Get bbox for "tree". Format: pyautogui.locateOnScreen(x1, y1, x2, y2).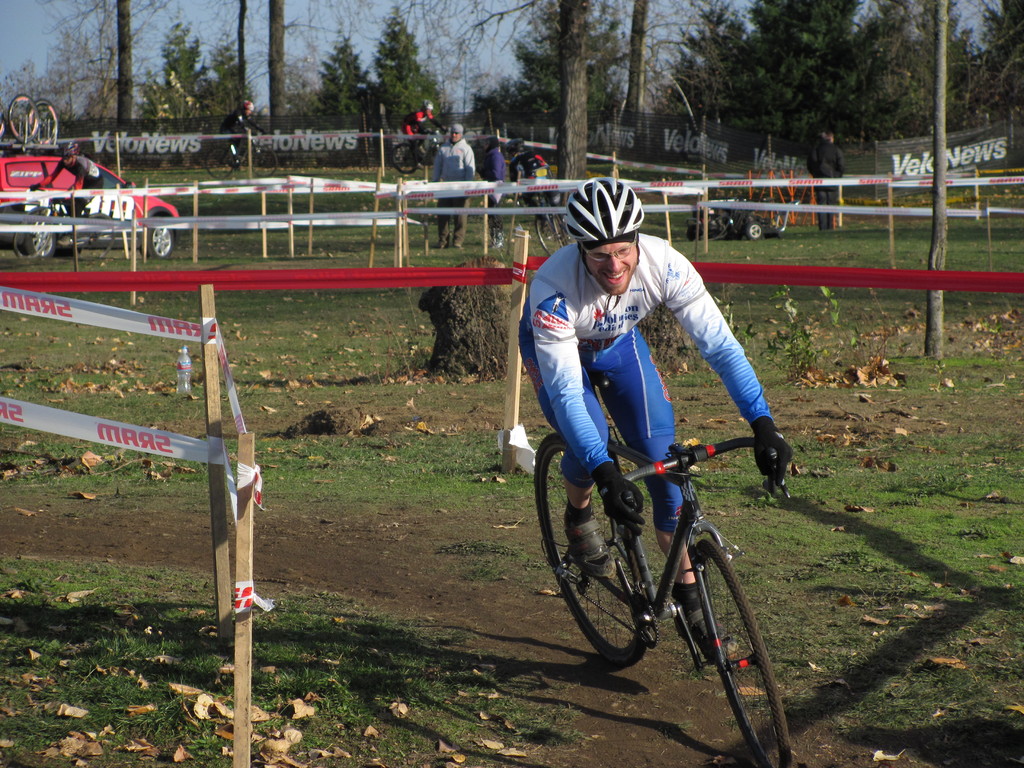
pyautogui.locateOnScreen(142, 24, 228, 138).
